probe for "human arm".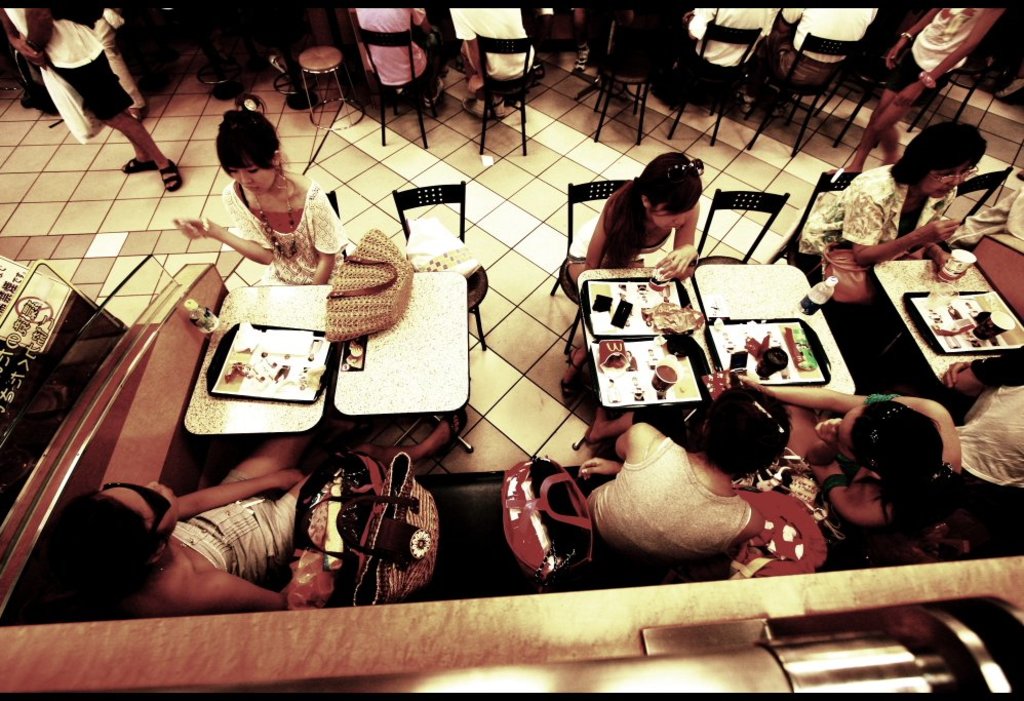
Probe result: detection(811, 415, 858, 453).
